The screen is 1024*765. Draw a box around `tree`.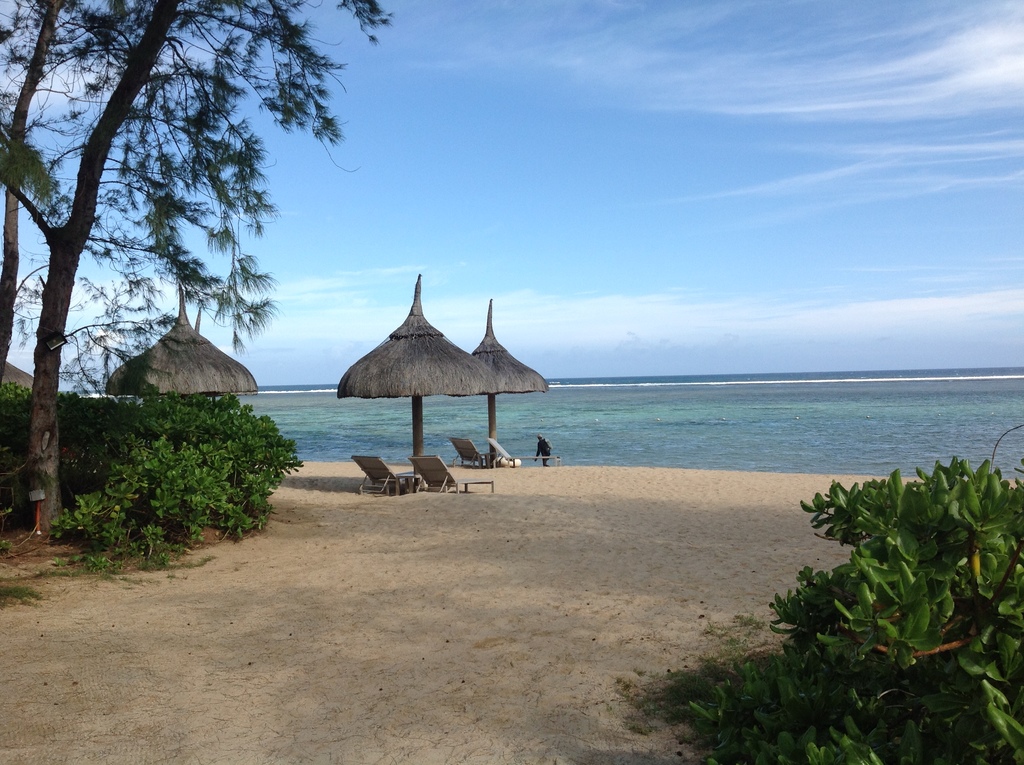
[0,0,398,533].
